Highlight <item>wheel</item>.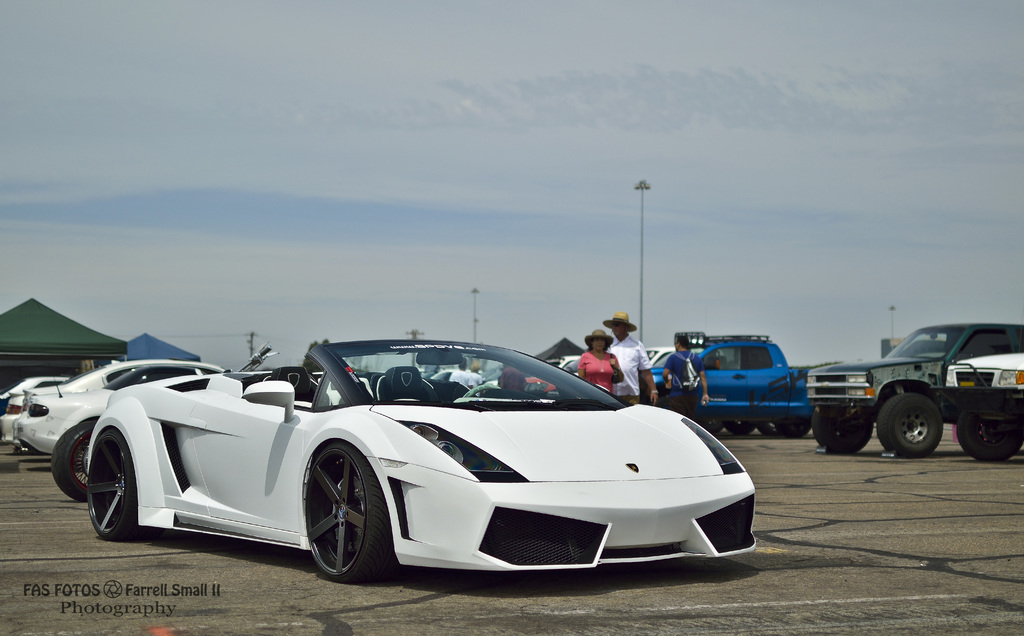
Highlighted region: locate(302, 444, 397, 586).
